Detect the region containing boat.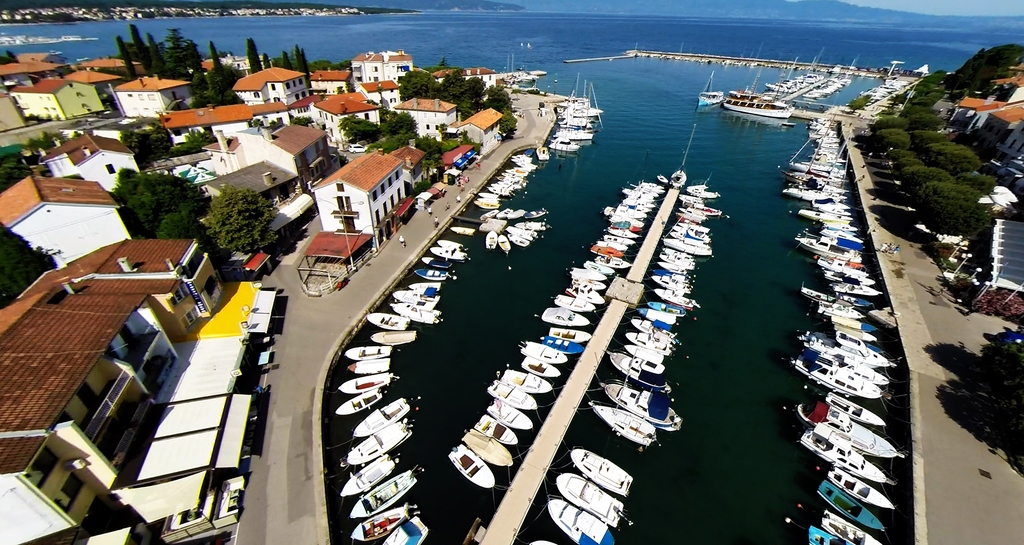
<bbox>628, 335, 664, 351</bbox>.
